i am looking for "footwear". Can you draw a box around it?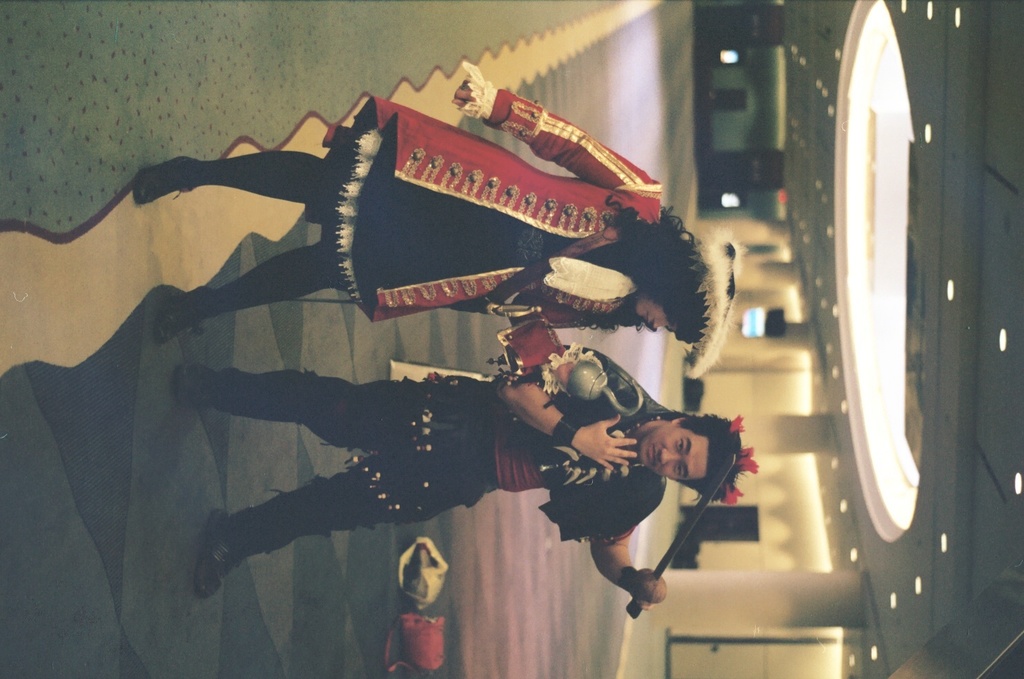
Sure, the bounding box is 199:506:238:598.
